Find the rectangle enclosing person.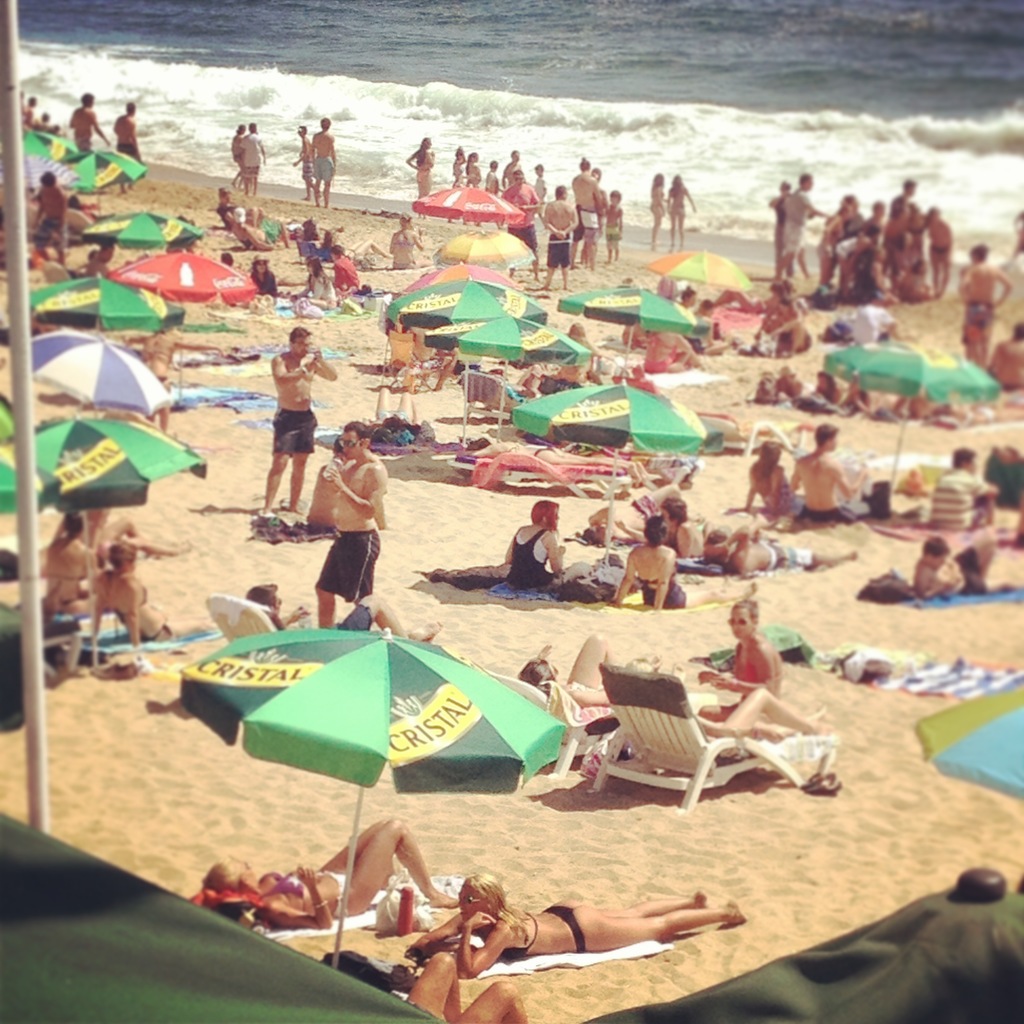
(392,209,425,274).
